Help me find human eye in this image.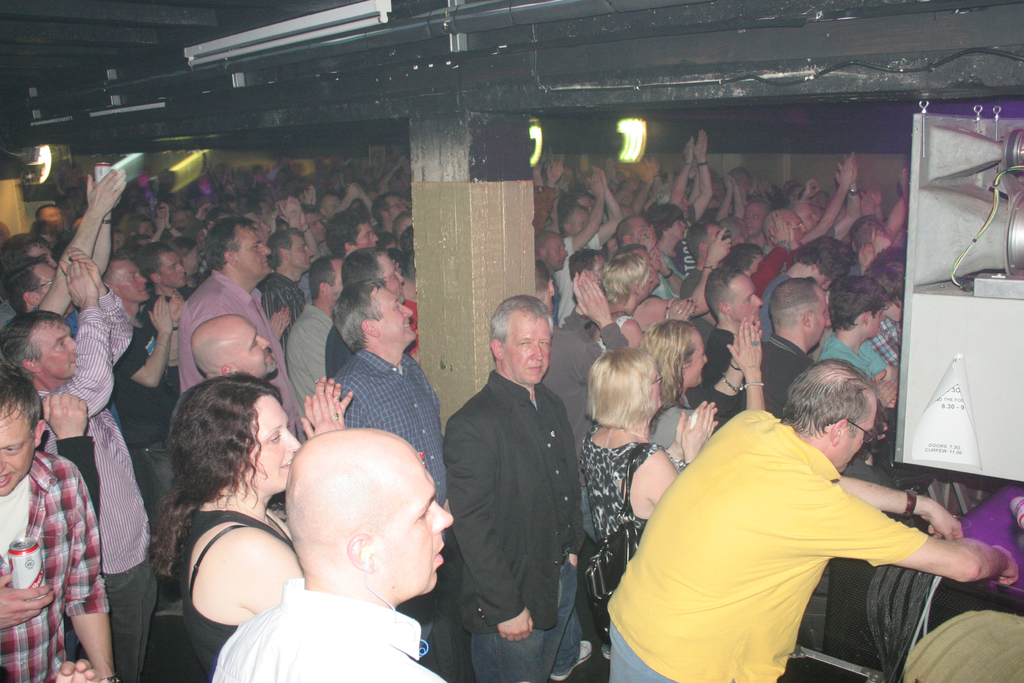
Found it: bbox(145, 226, 157, 235).
